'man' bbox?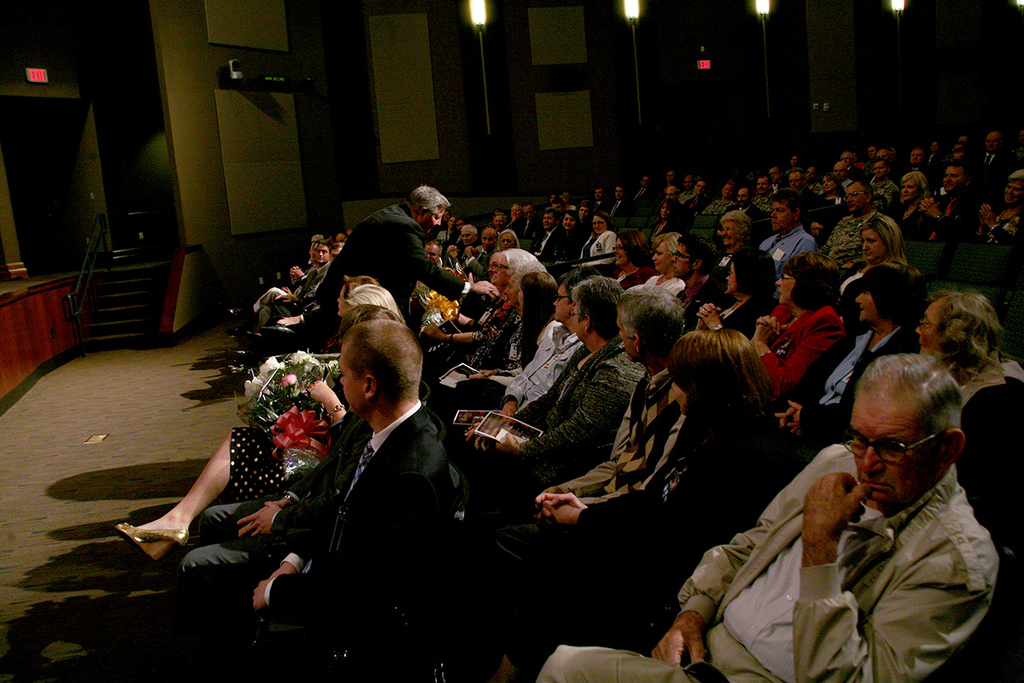
bbox=[655, 172, 676, 201]
